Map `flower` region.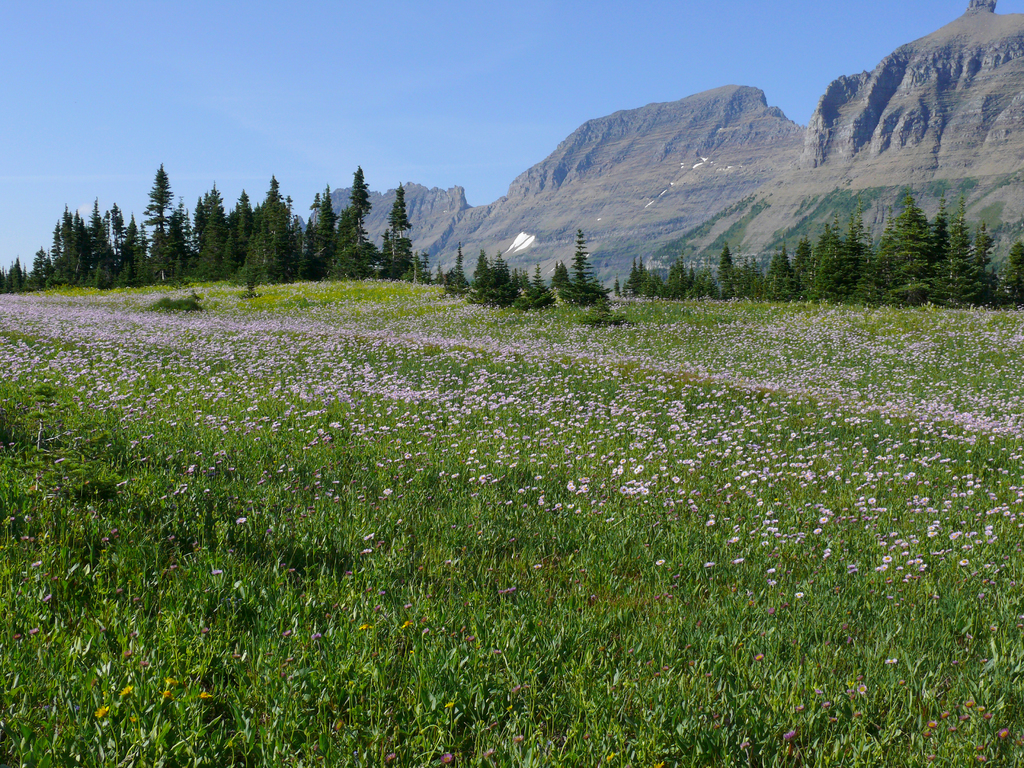
Mapped to crop(819, 699, 833, 712).
